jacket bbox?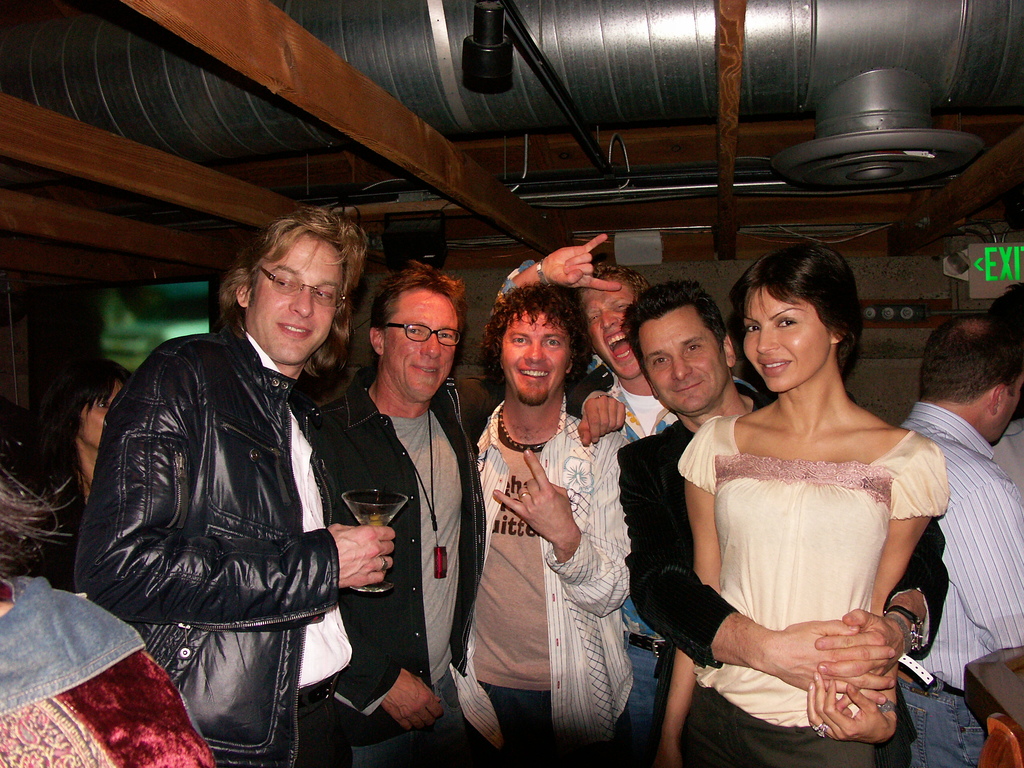
bbox(70, 321, 389, 754)
